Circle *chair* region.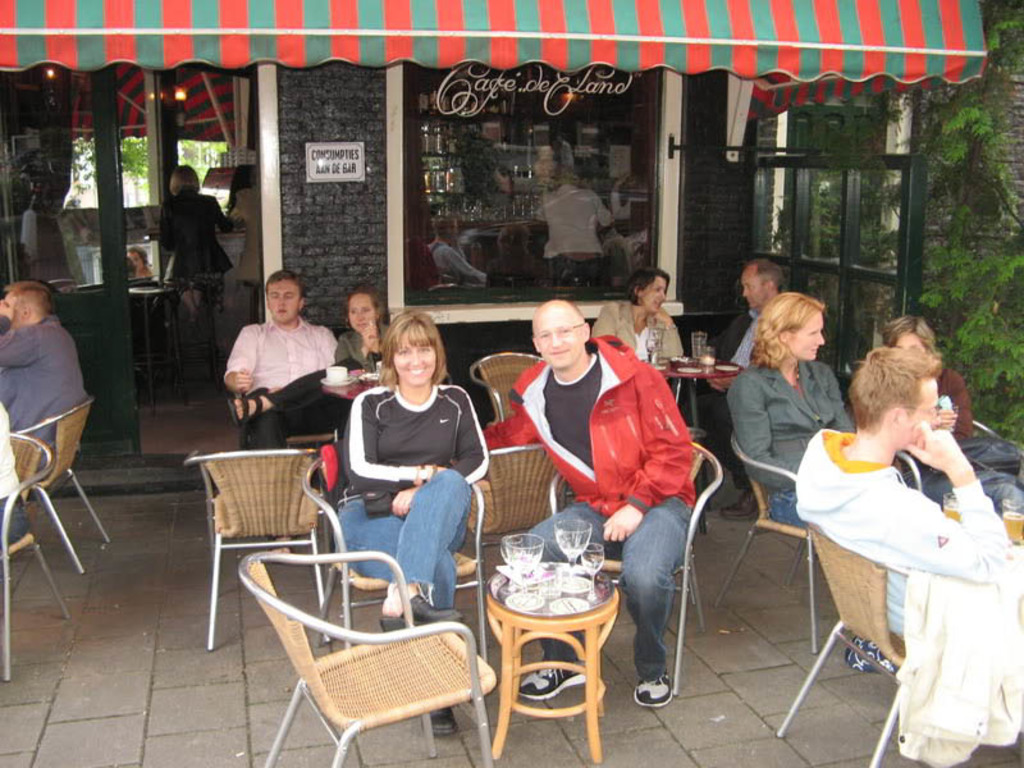
Region: <bbox>275, 416, 342, 500</bbox>.
